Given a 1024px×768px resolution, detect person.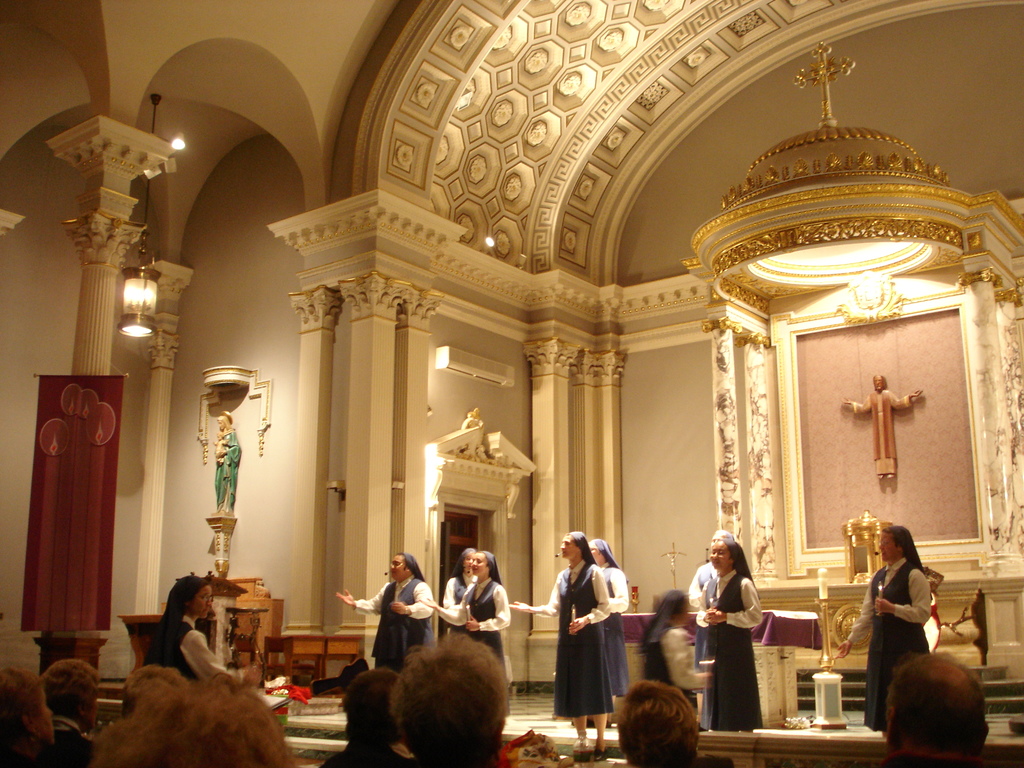
x1=214, y1=408, x2=239, y2=510.
